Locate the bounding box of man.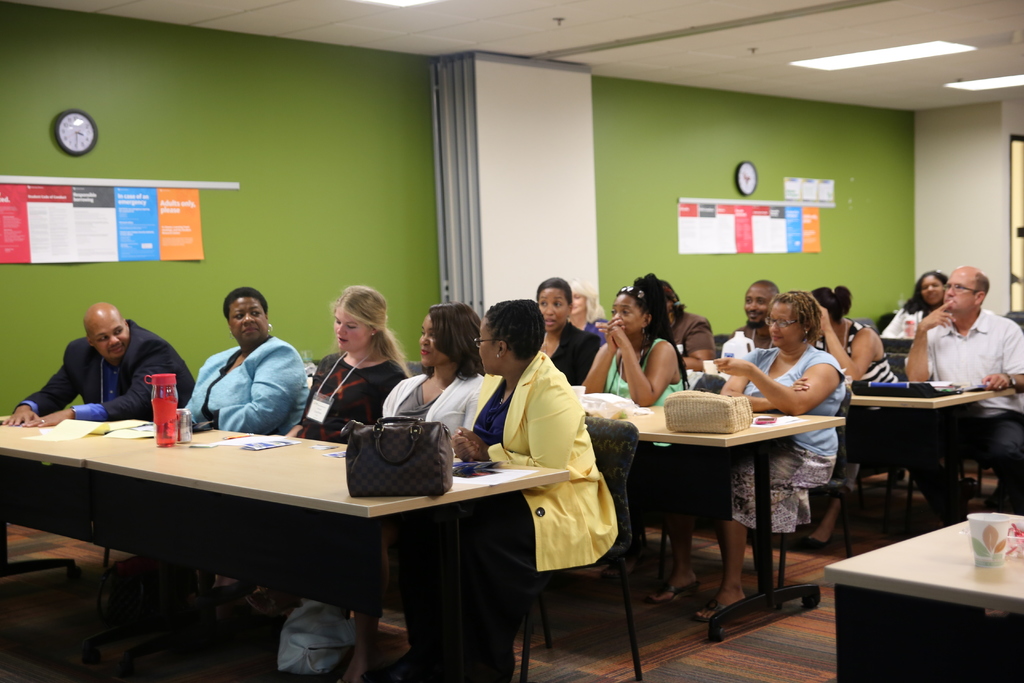
Bounding box: Rect(729, 283, 778, 354).
